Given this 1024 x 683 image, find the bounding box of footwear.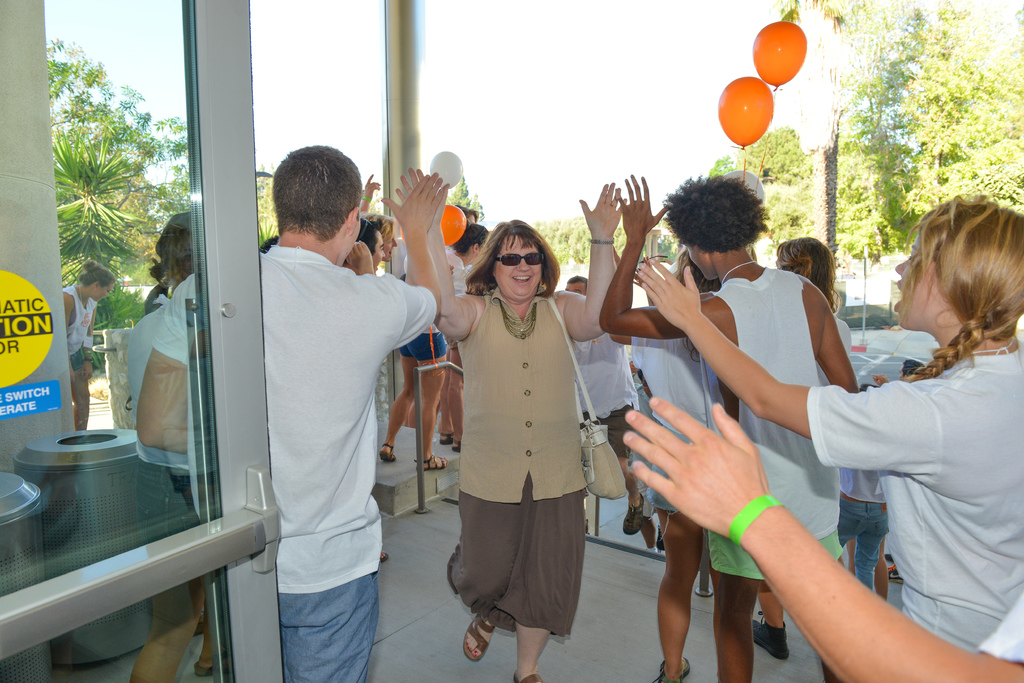
<box>191,660,214,677</box>.
